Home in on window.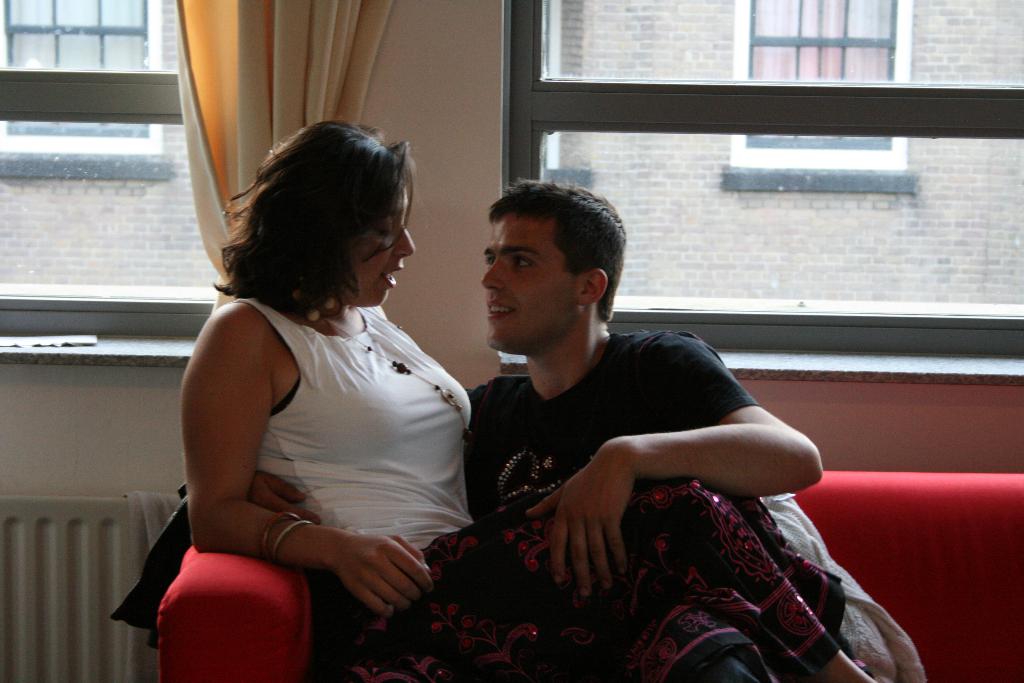
Homed in at Rect(723, 0, 924, 192).
